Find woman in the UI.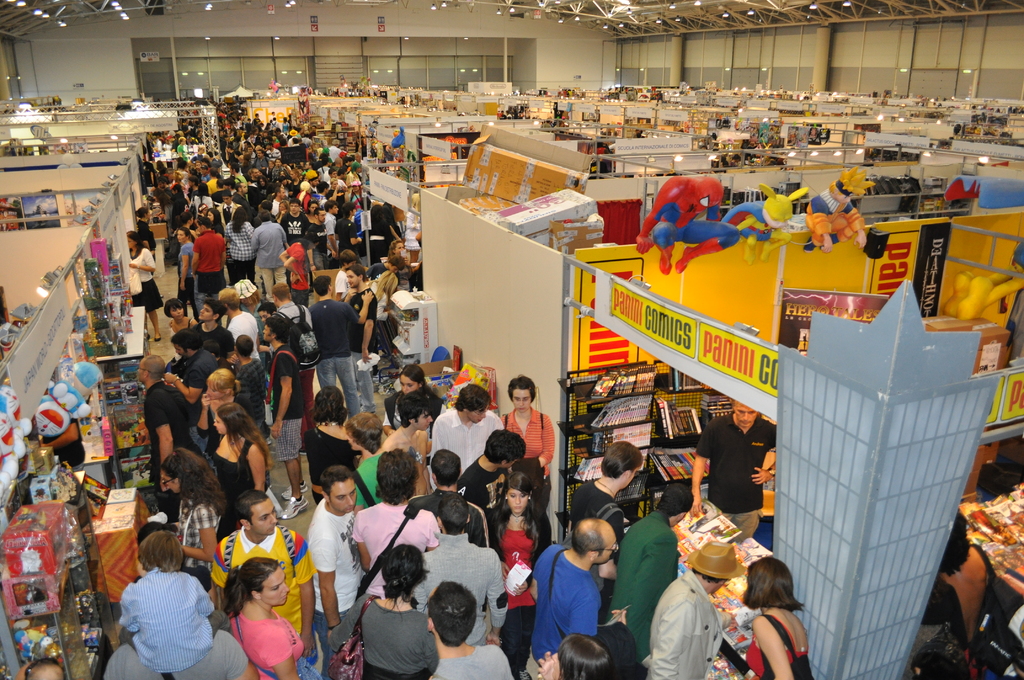
UI element at select_region(125, 232, 159, 346).
